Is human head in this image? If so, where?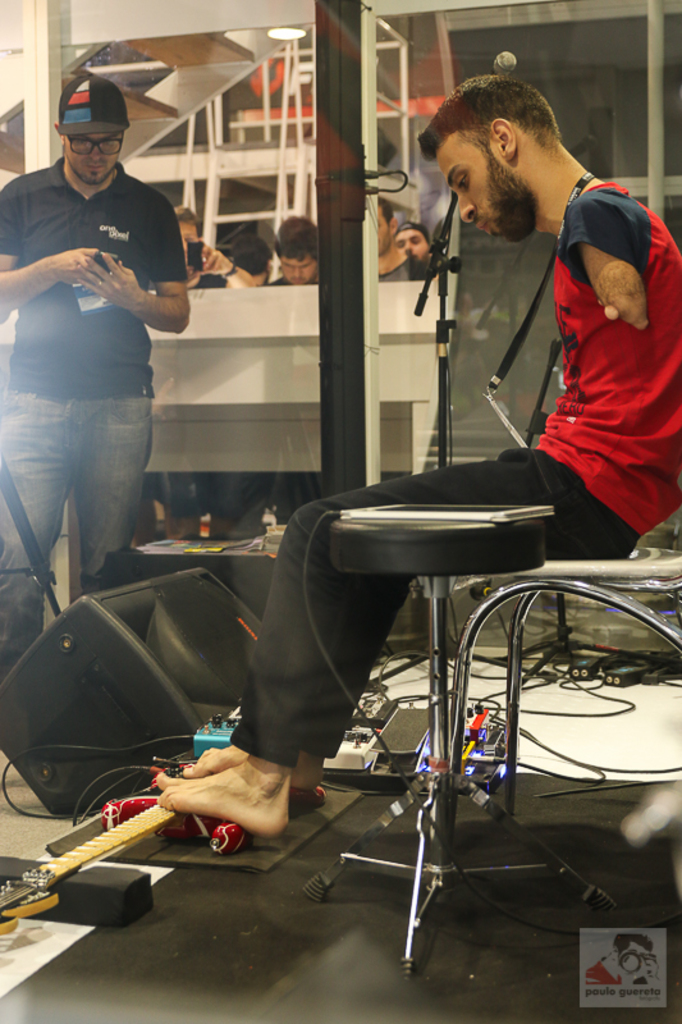
Yes, at 372 196 398 260.
